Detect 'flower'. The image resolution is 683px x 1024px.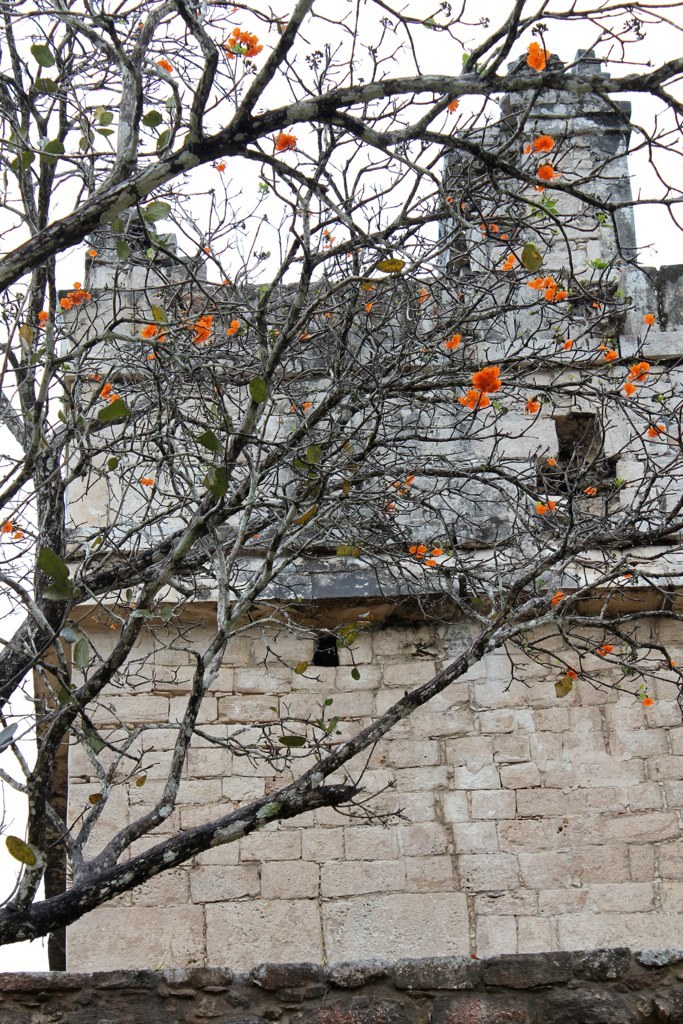
locate(593, 300, 600, 307).
